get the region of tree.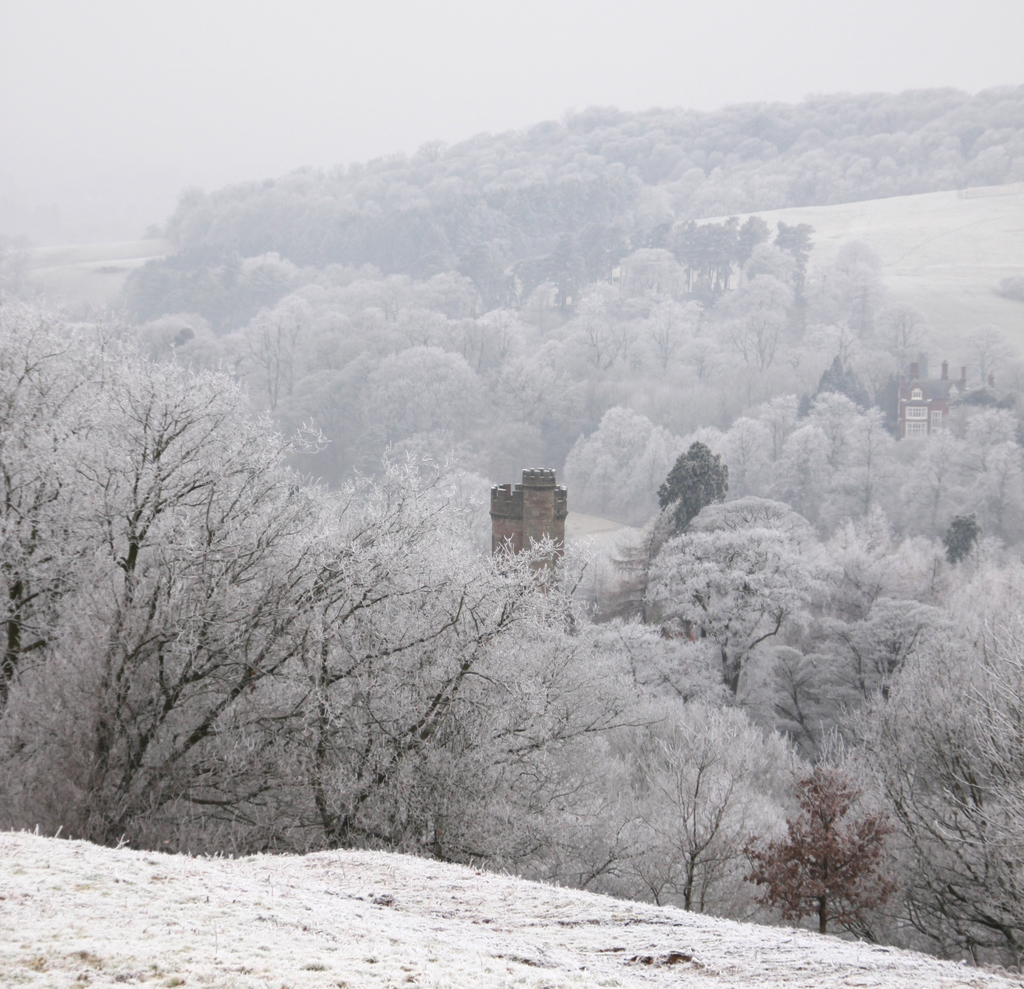
crop(82, 358, 327, 852).
